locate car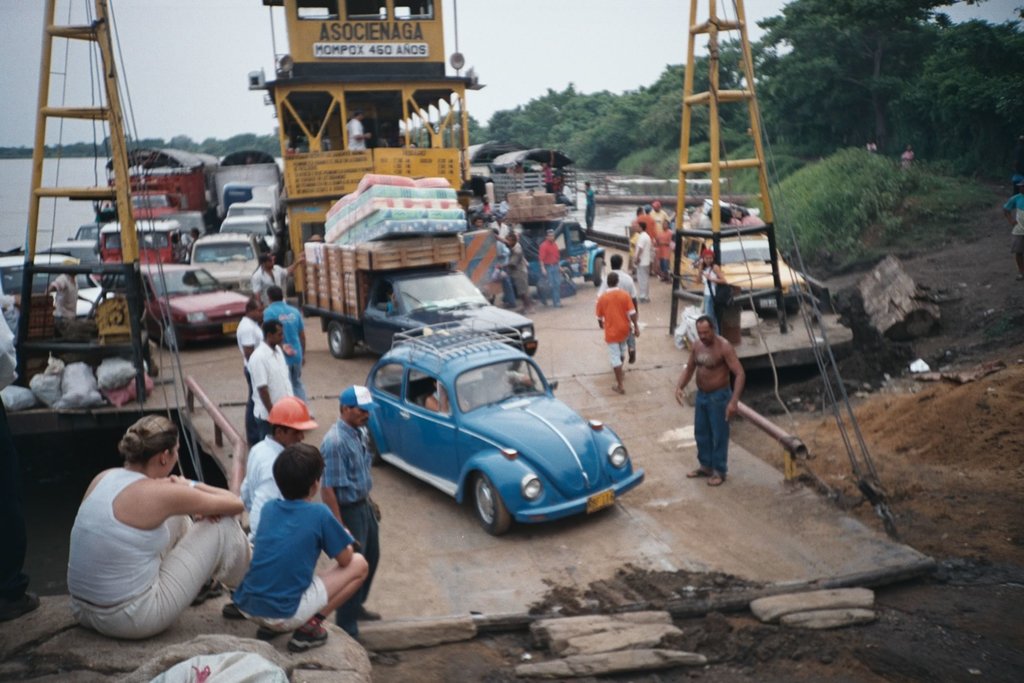
668, 231, 808, 313
